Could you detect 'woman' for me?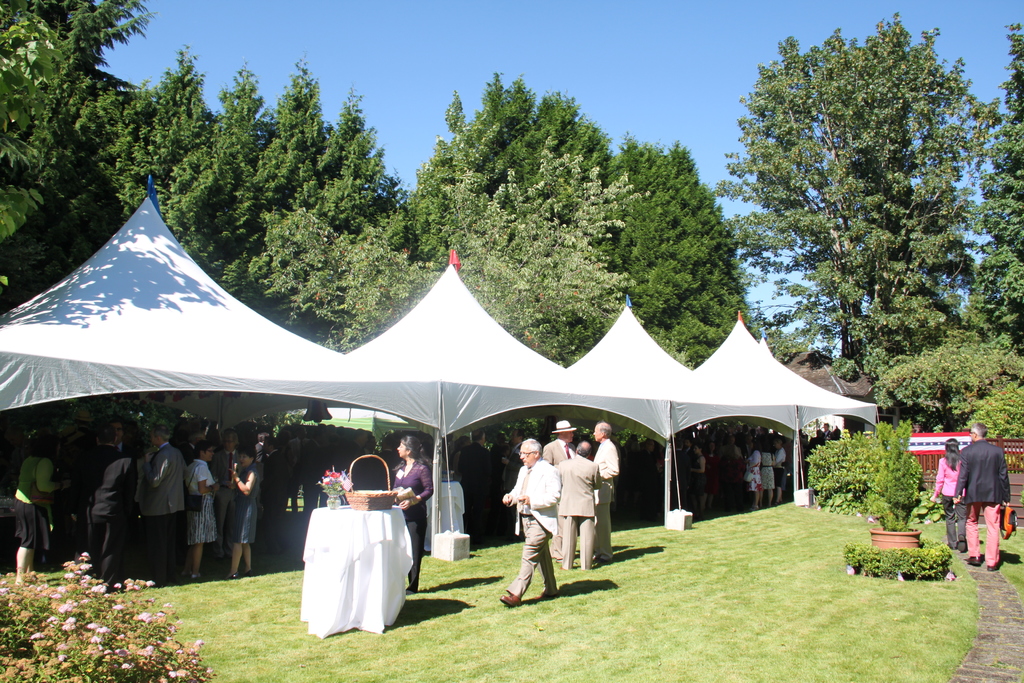
Detection result: [932, 441, 968, 550].
